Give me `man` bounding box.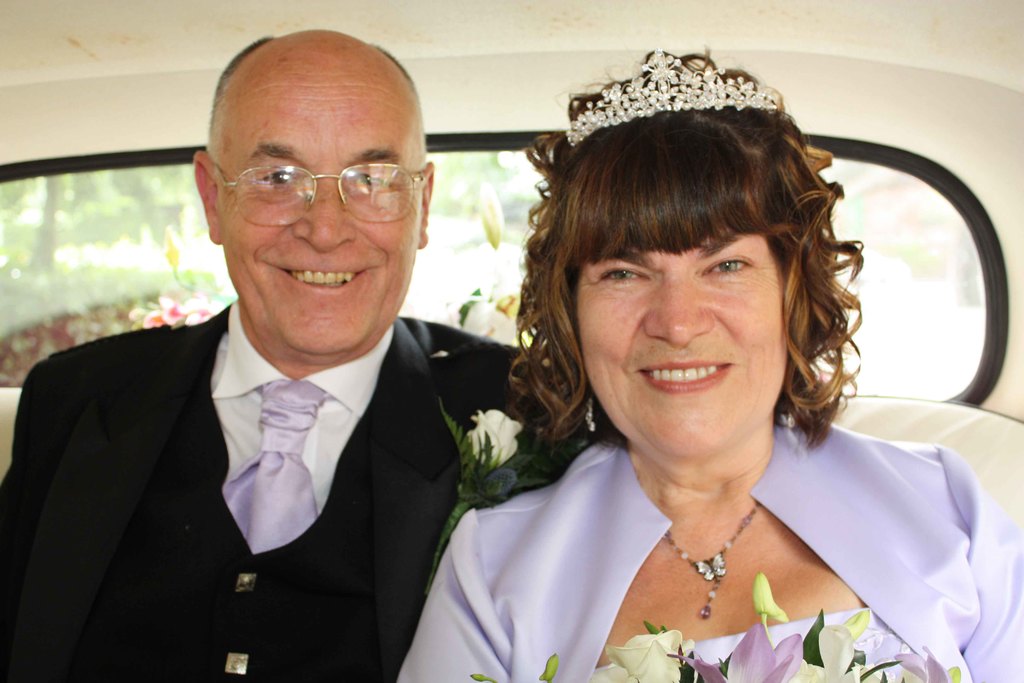
crop(15, 64, 542, 667).
